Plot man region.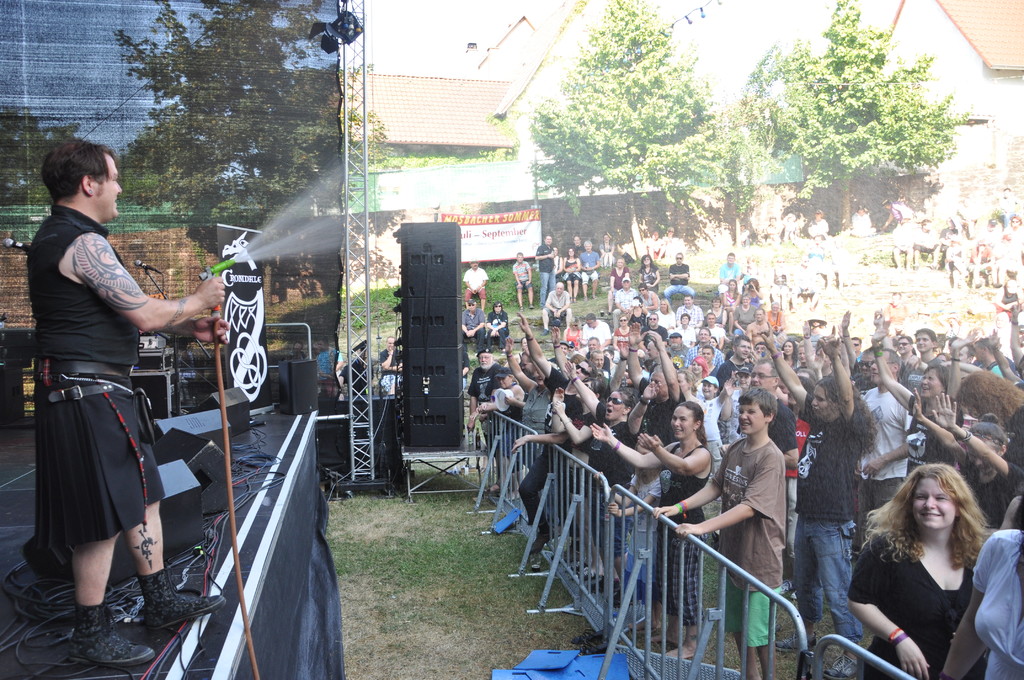
Plotted at [538, 280, 572, 325].
